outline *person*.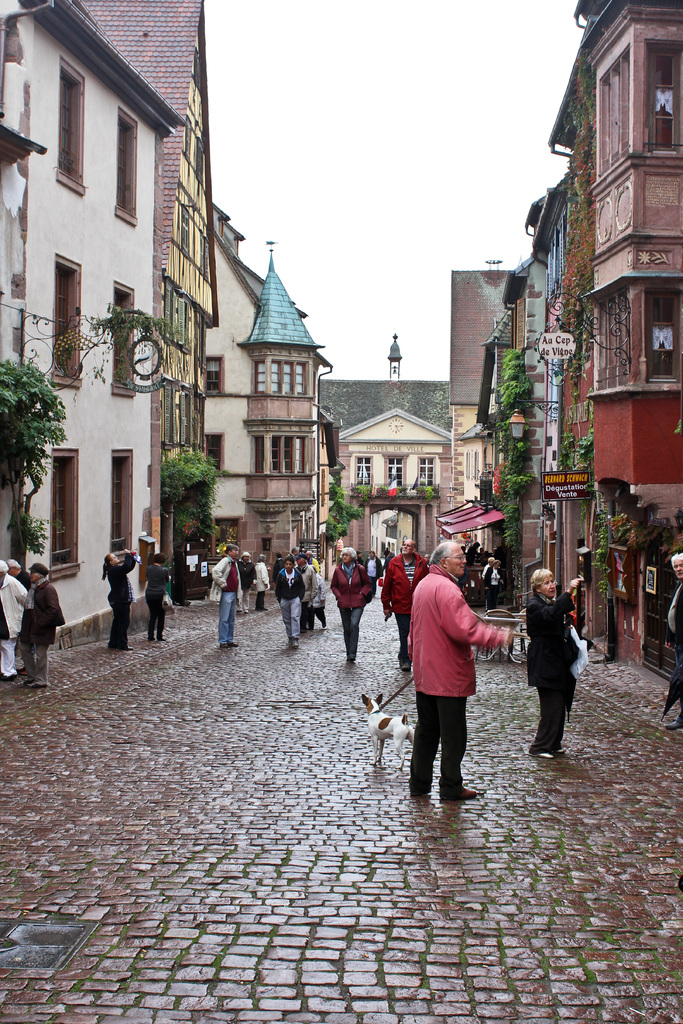
Outline: 381, 538, 429, 668.
